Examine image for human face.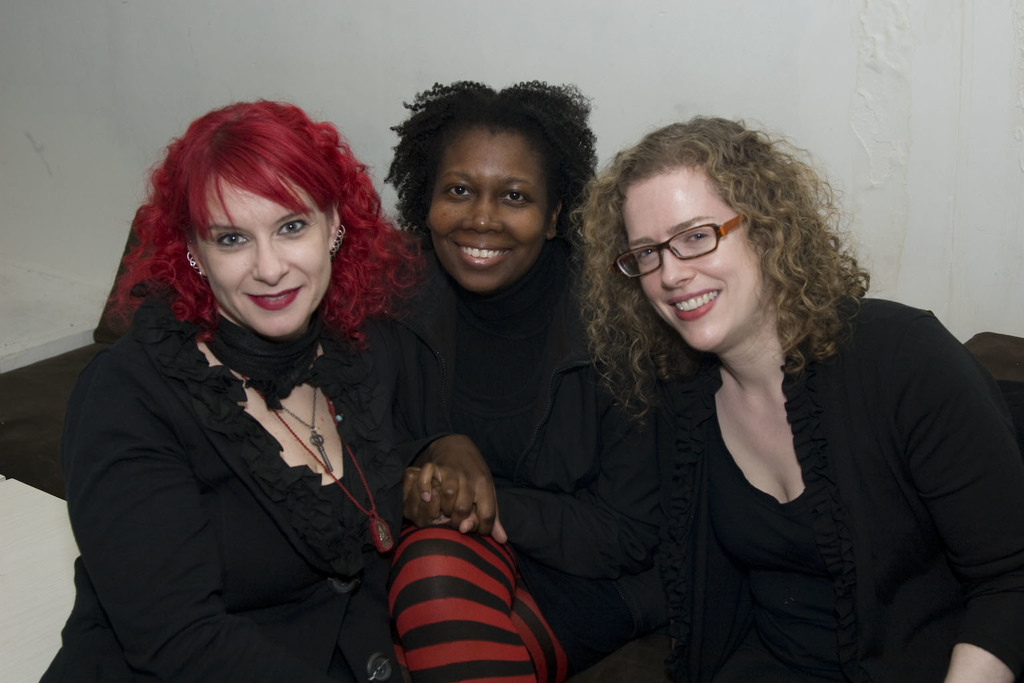
Examination result: region(622, 177, 763, 353).
